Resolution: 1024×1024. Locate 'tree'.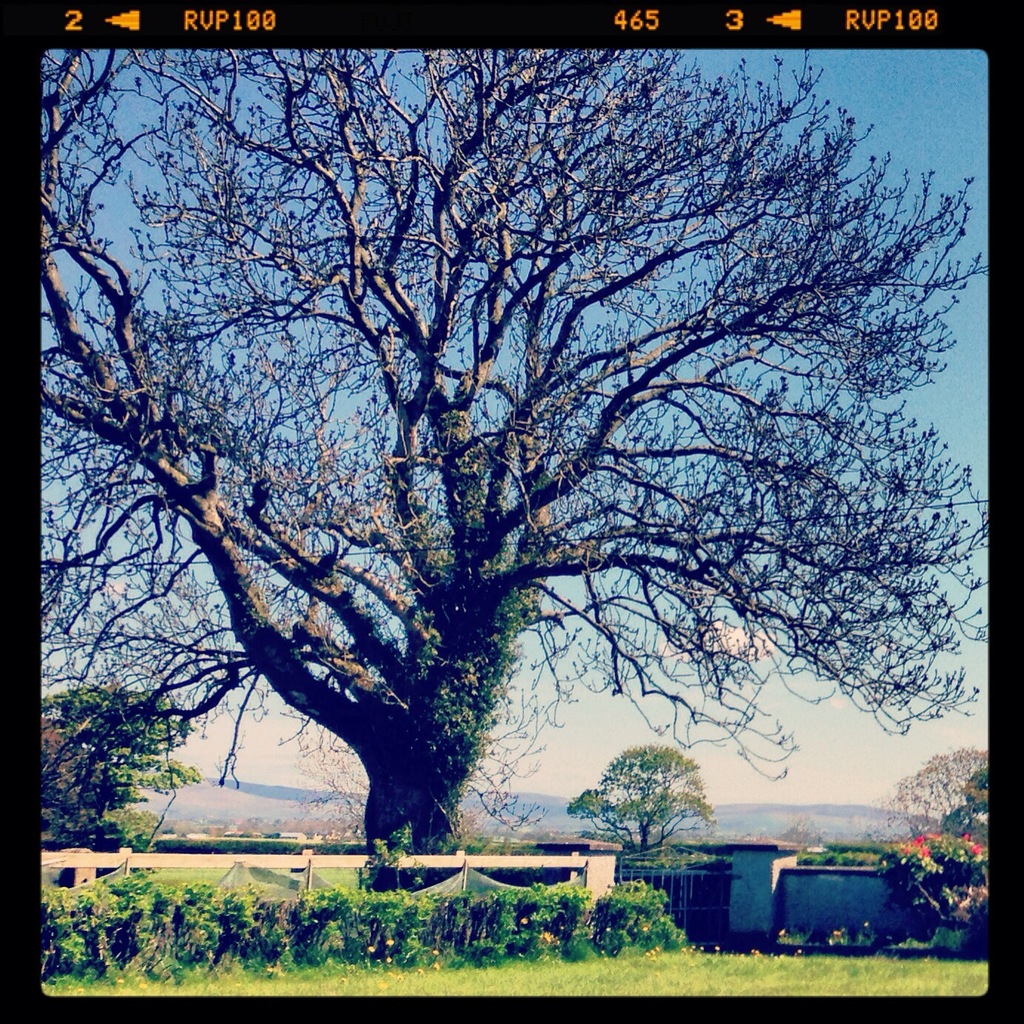
rect(39, 666, 218, 861).
